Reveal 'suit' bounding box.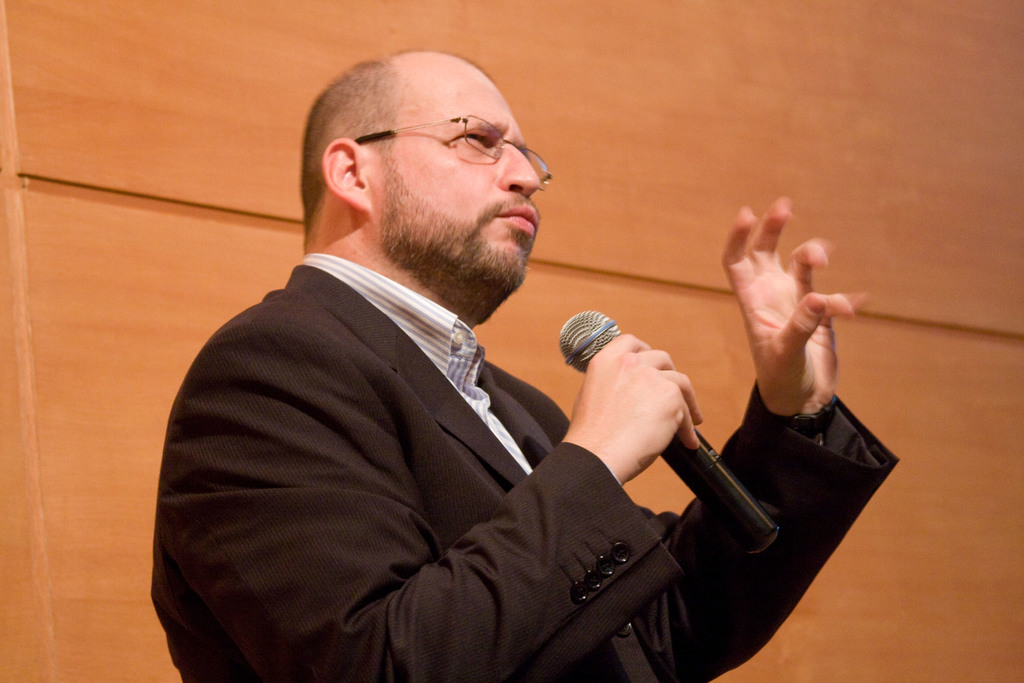
Revealed: [x1=168, y1=288, x2=755, y2=681].
